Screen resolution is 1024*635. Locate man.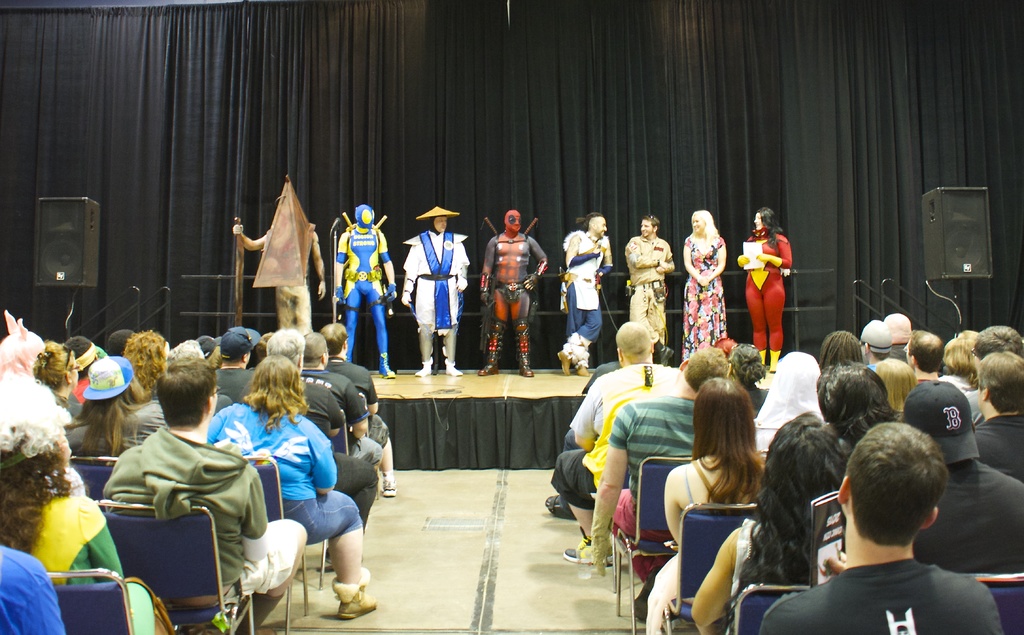
locate(334, 205, 394, 382).
